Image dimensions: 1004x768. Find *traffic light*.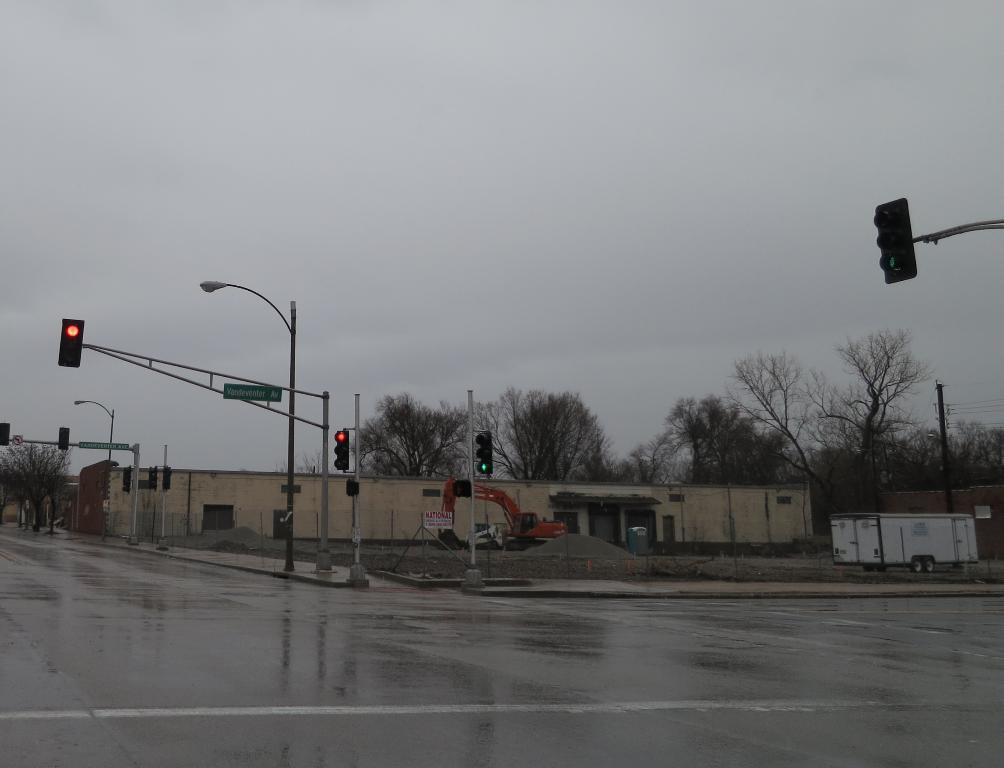
58 318 85 368.
